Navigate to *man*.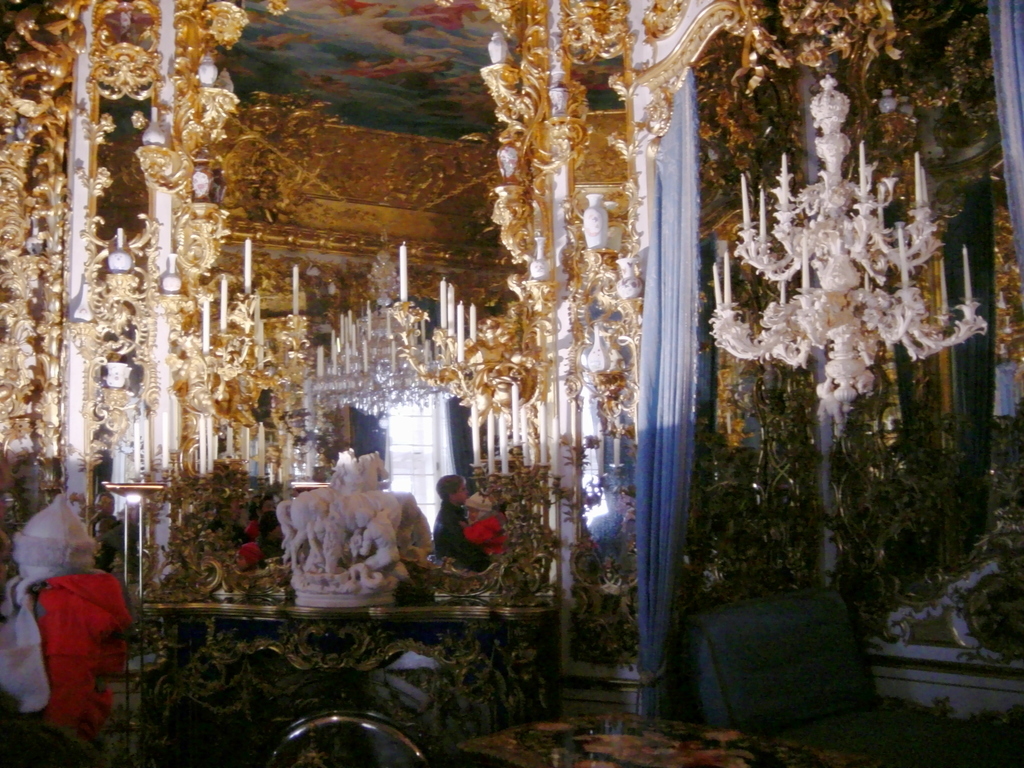
Navigation target: <bbox>87, 490, 123, 572</bbox>.
